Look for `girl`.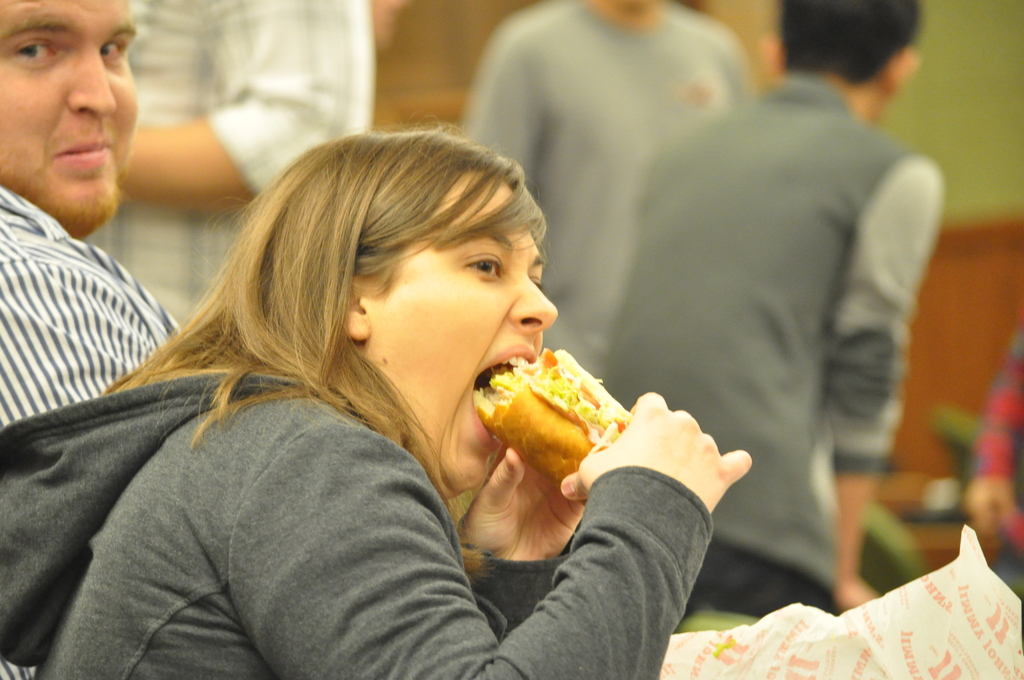
Found: <box>0,103,750,679</box>.
